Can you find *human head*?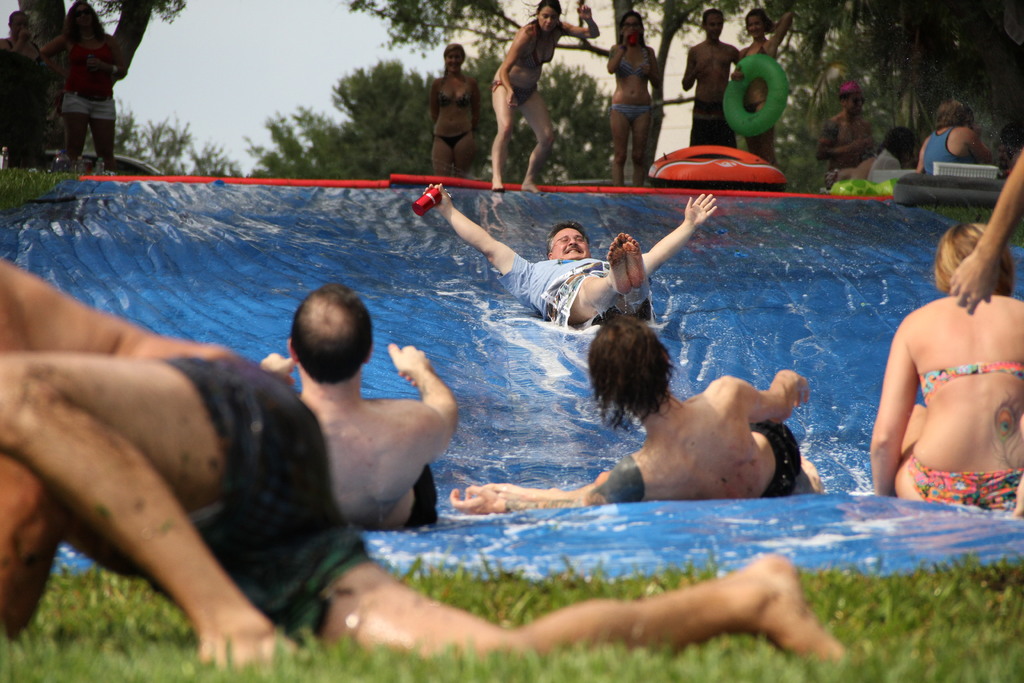
Yes, bounding box: BBox(619, 10, 646, 37).
